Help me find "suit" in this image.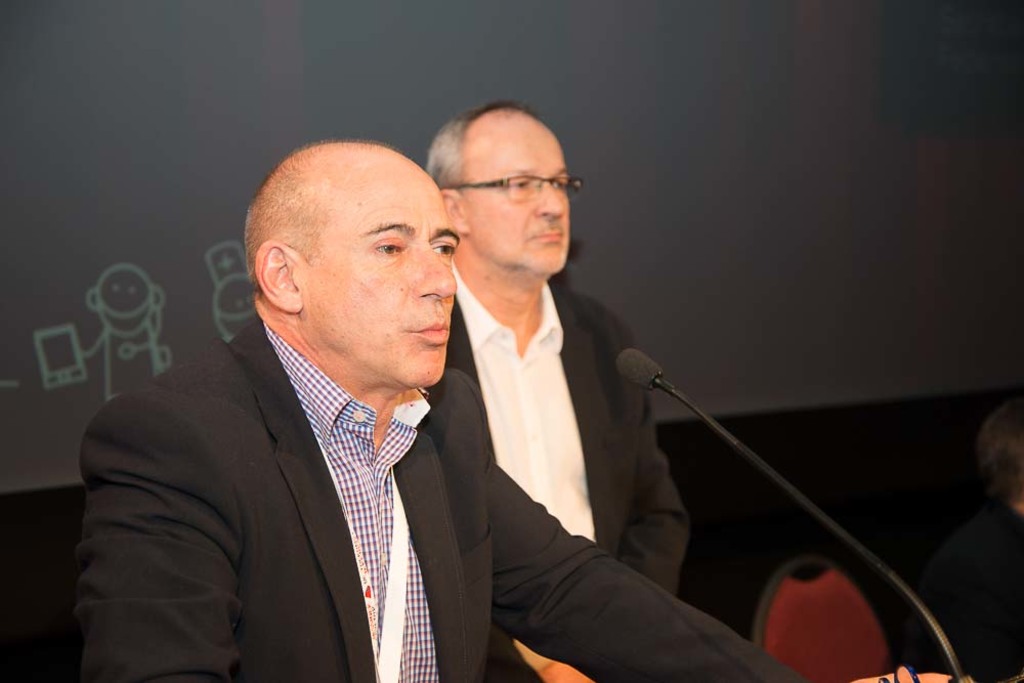
Found it: region(443, 286, 686, 682).
